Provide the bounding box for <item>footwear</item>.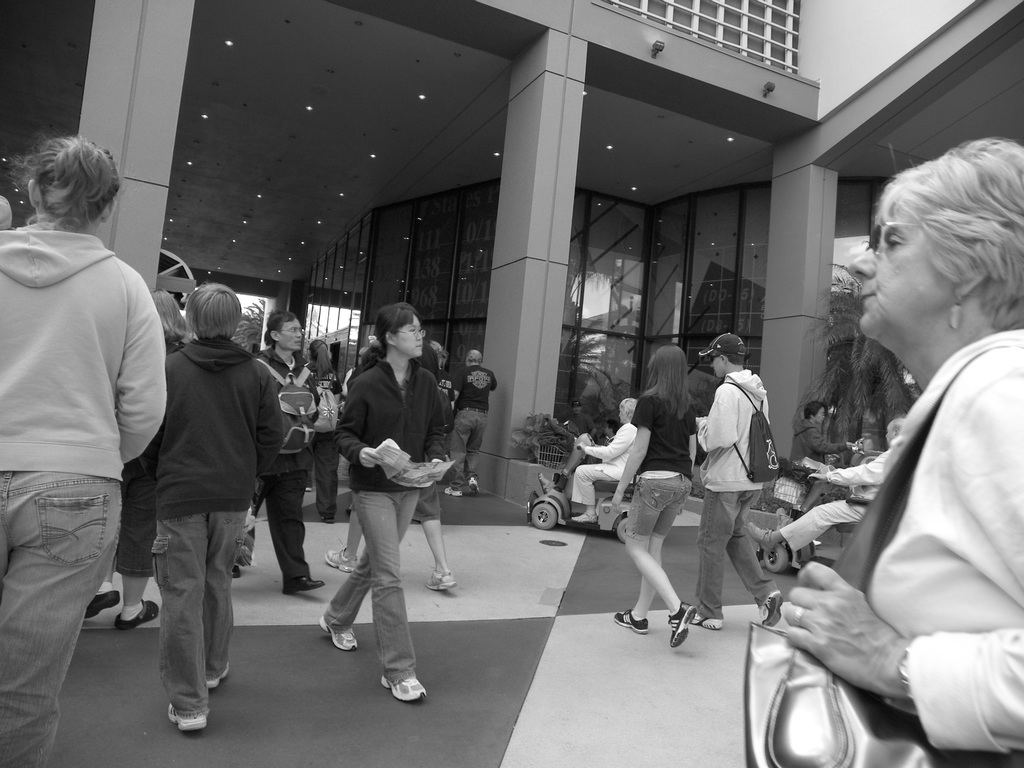
locate(664, 598, 687, 651).
